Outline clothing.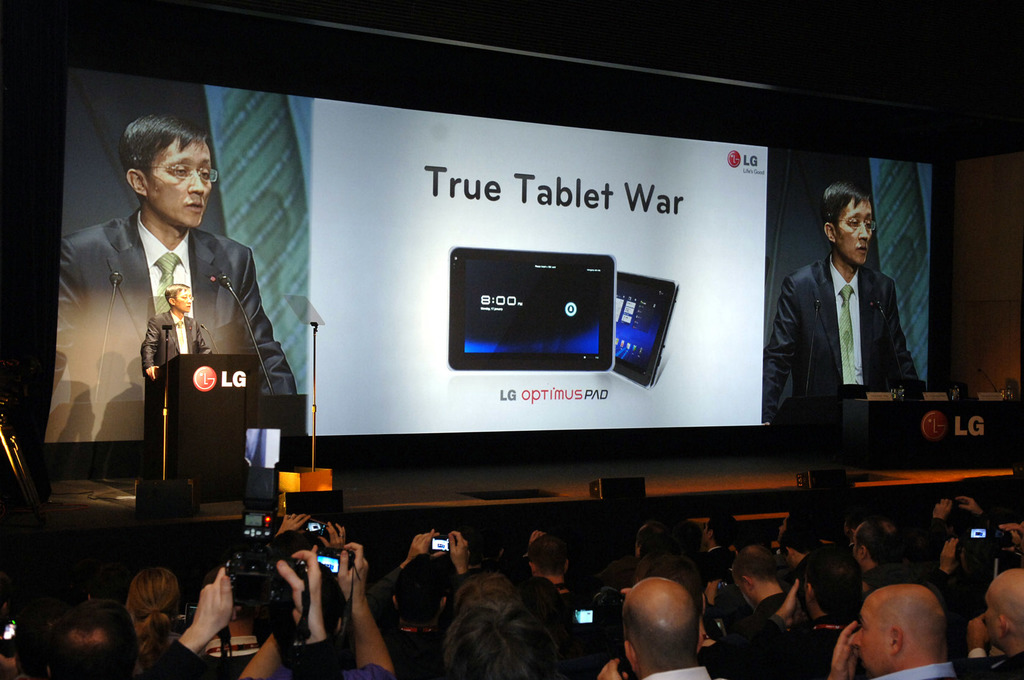
Outline: left=787, top=220, right=939, bottom=432.
